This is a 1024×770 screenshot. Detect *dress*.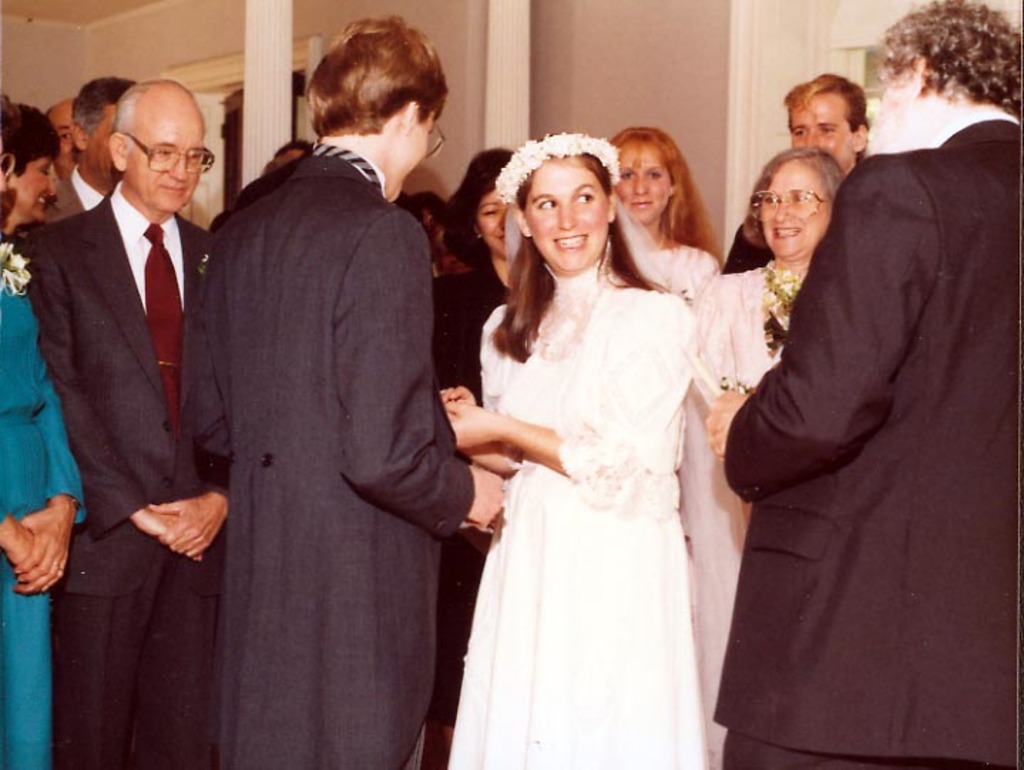
select_region(675, 258, 789, 769).
